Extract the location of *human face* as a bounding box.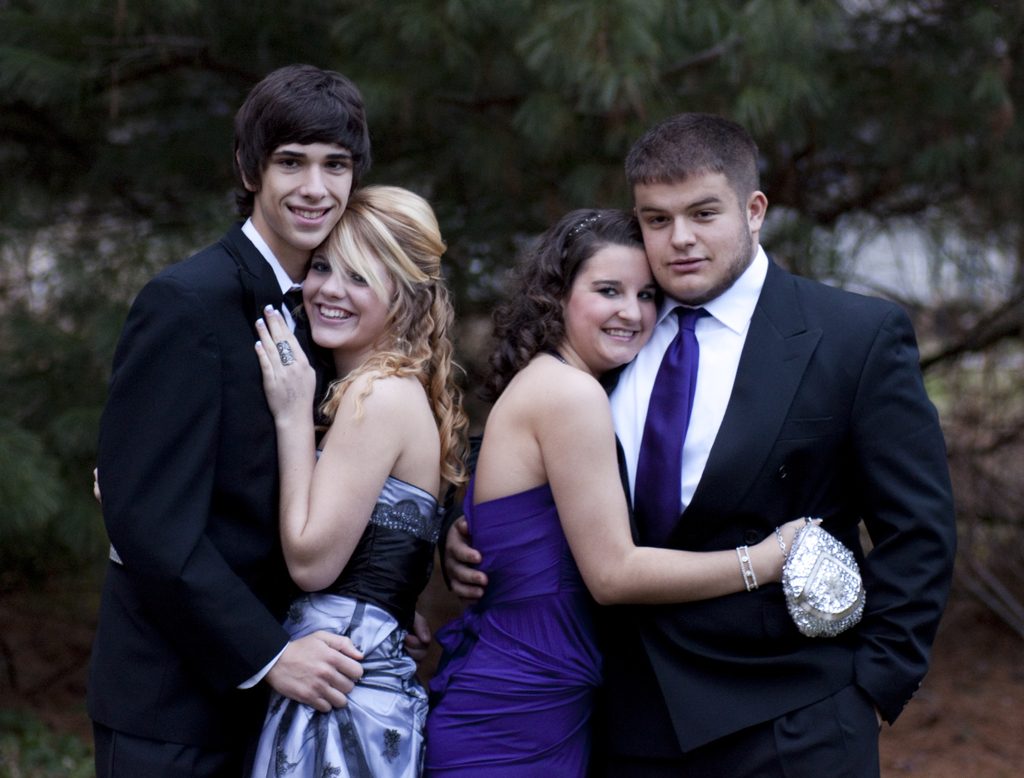
[636, 182, 748, 297].
